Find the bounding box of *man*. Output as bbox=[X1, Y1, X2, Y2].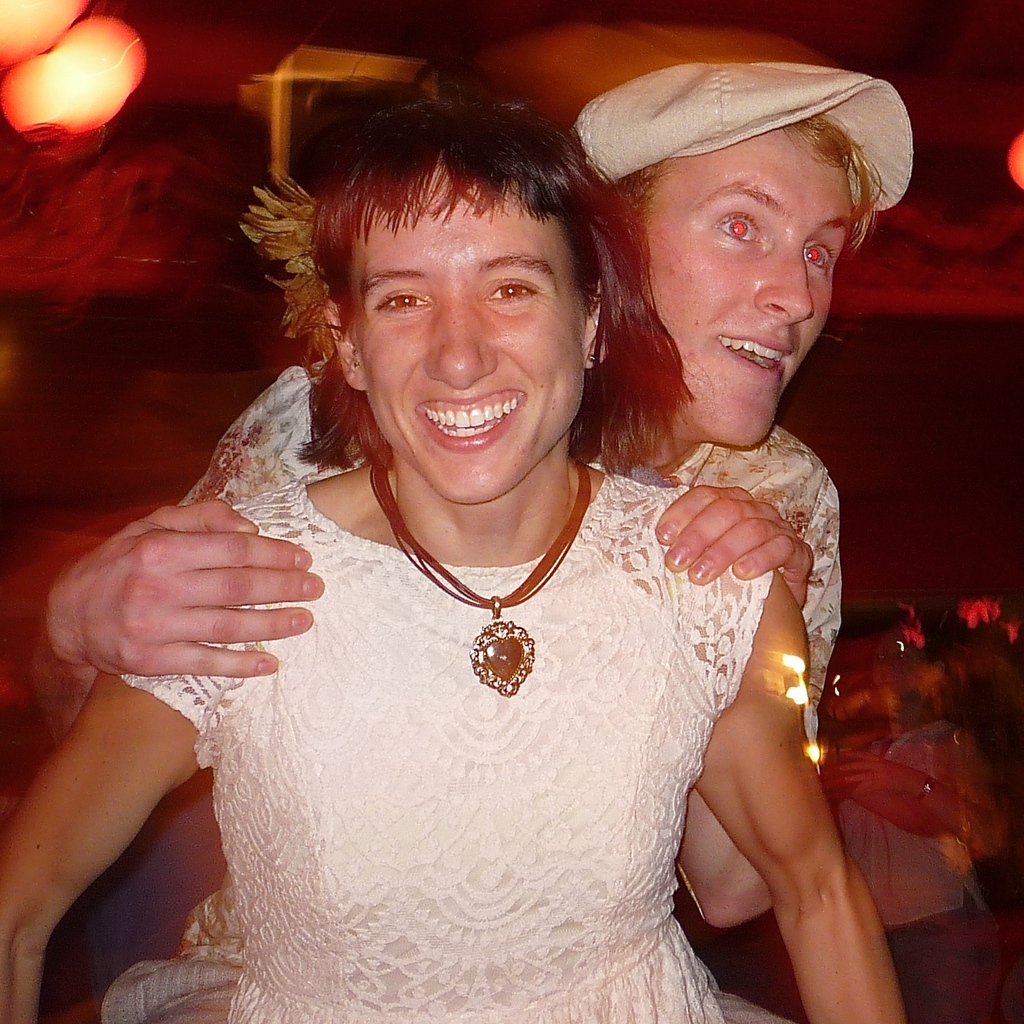
bbox=[36, 51, 928, 932].
